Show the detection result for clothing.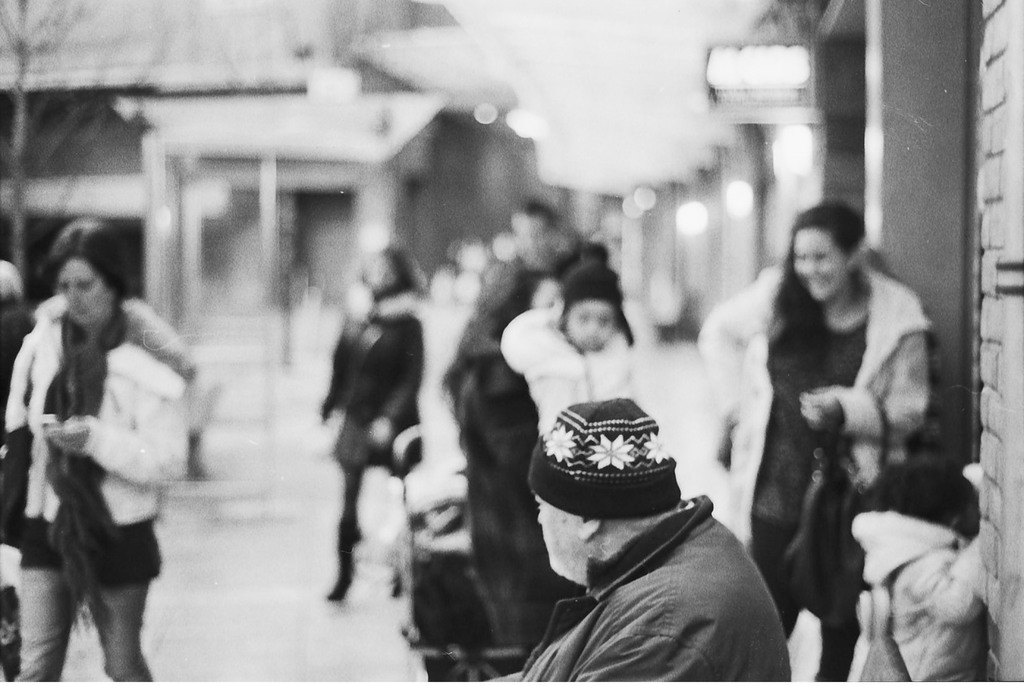
crop(698, 267, 936, 684).
